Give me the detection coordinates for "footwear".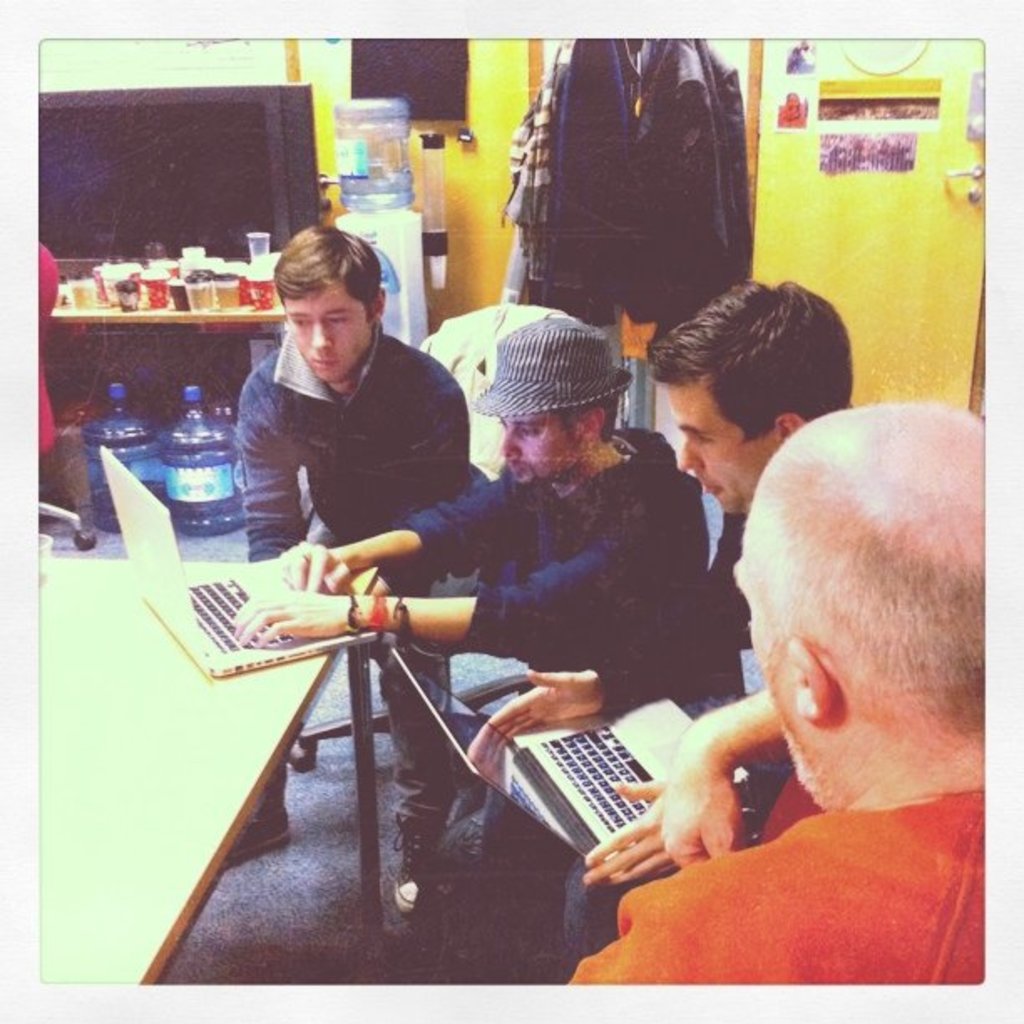
(226,771,296,863).
